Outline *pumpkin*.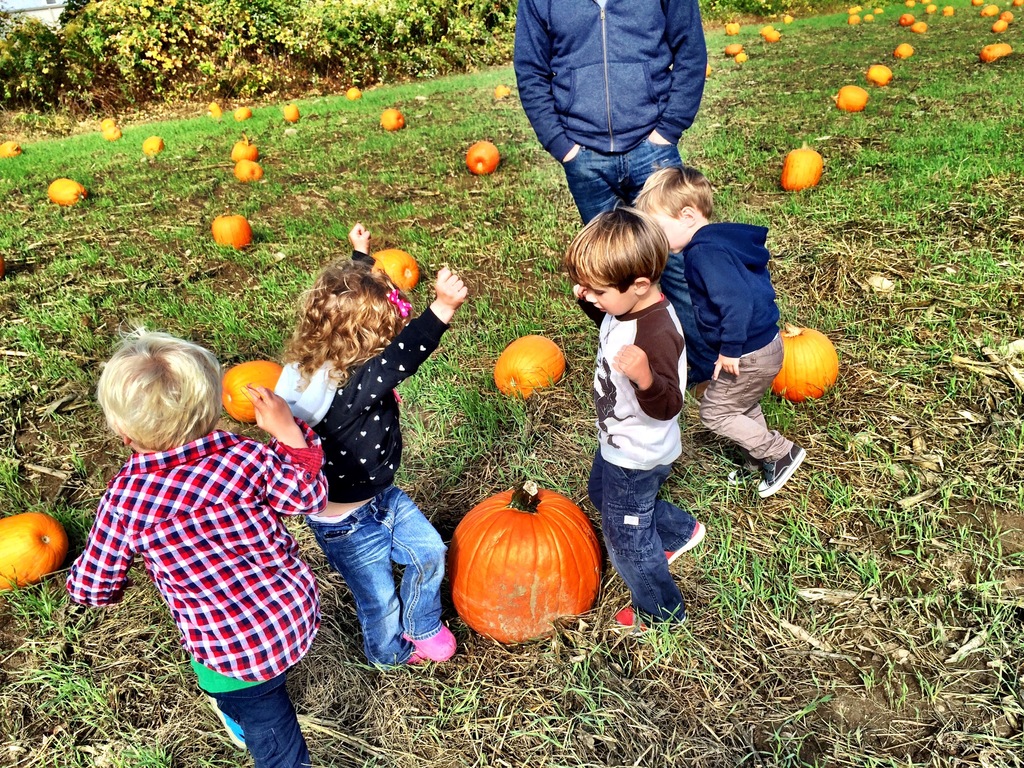
Outline: Rect(723, 40, 742, 54).
